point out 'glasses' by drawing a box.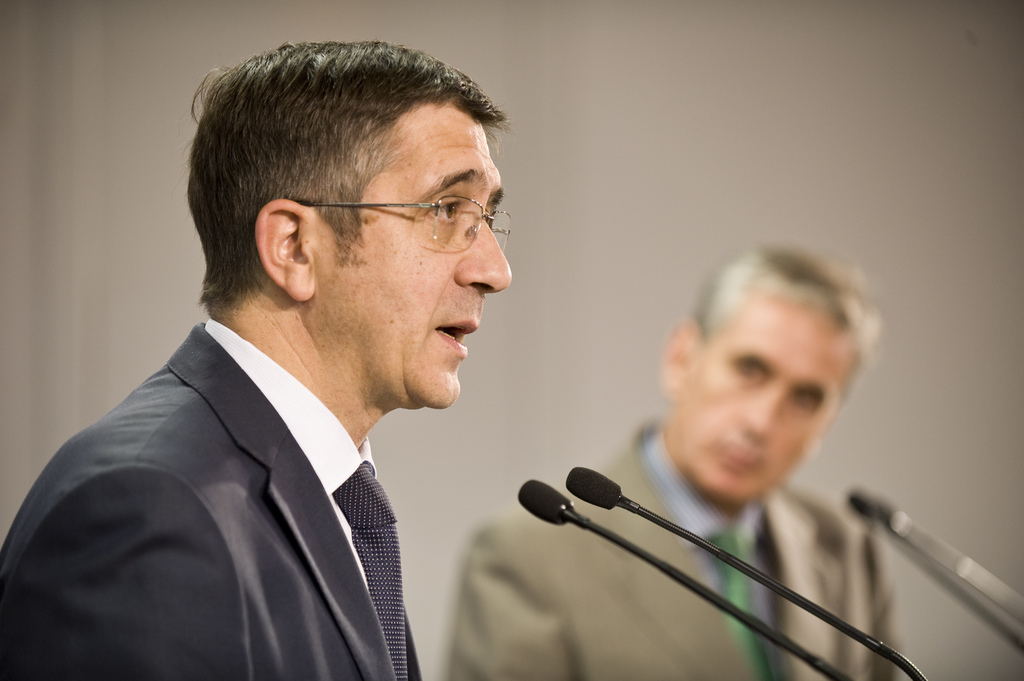
284, 179, 500, 243.
